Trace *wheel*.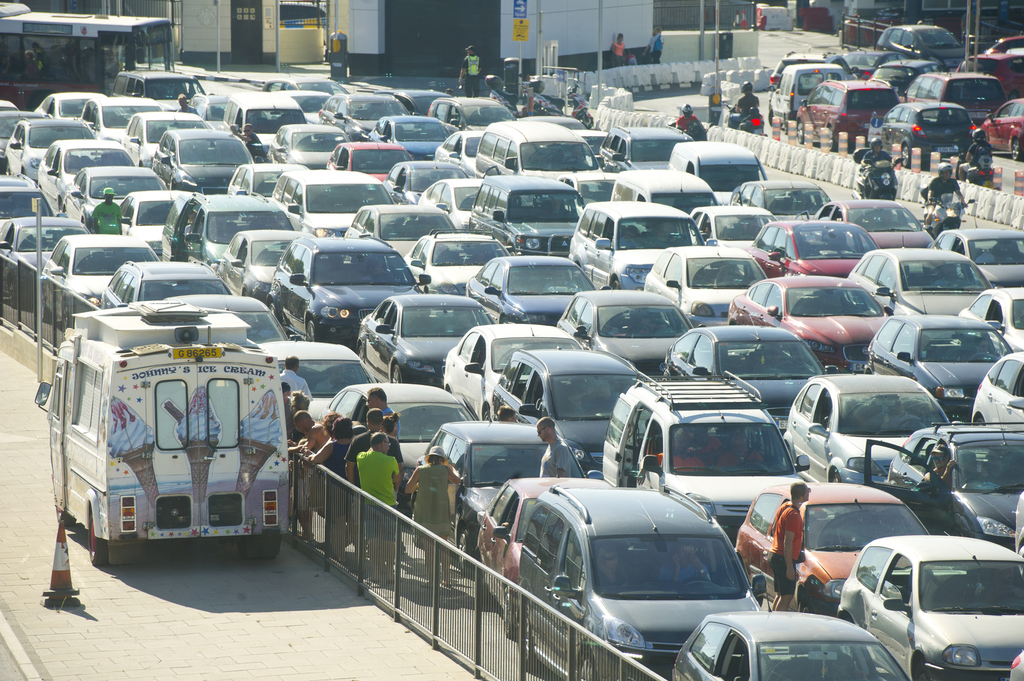
Traced to {"x1": 782, "y1": 116, "x2": 788, "y2": 134}.
